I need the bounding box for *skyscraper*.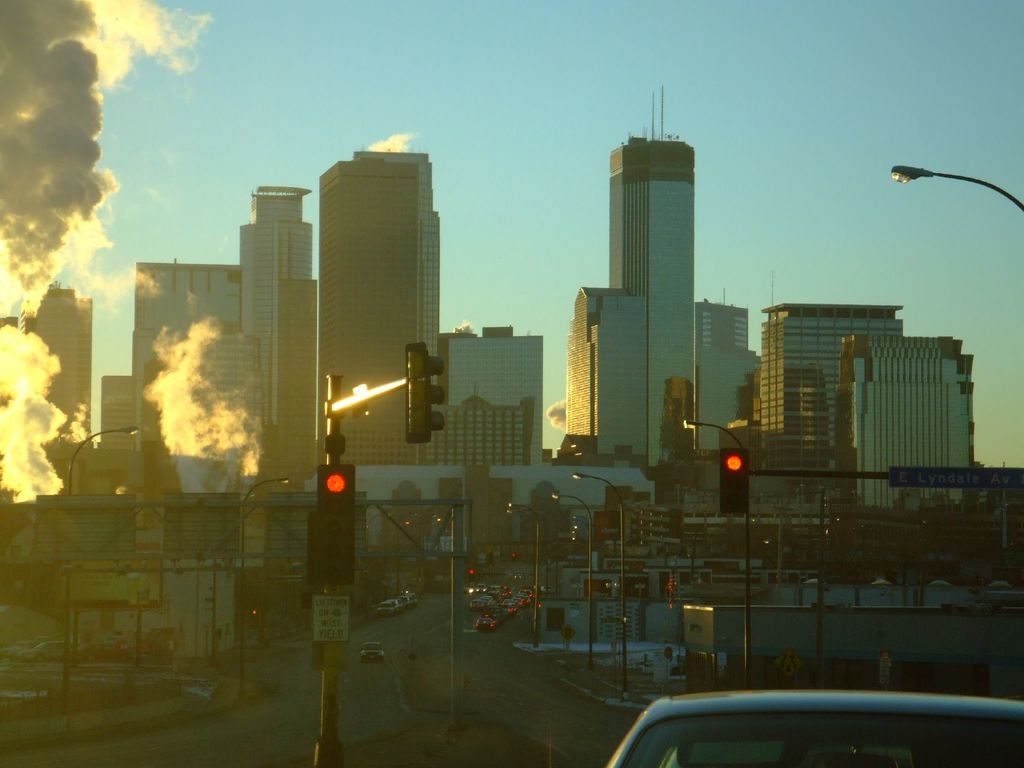
Here it is: x1=354, y1=150, x2=443, y2=463.
